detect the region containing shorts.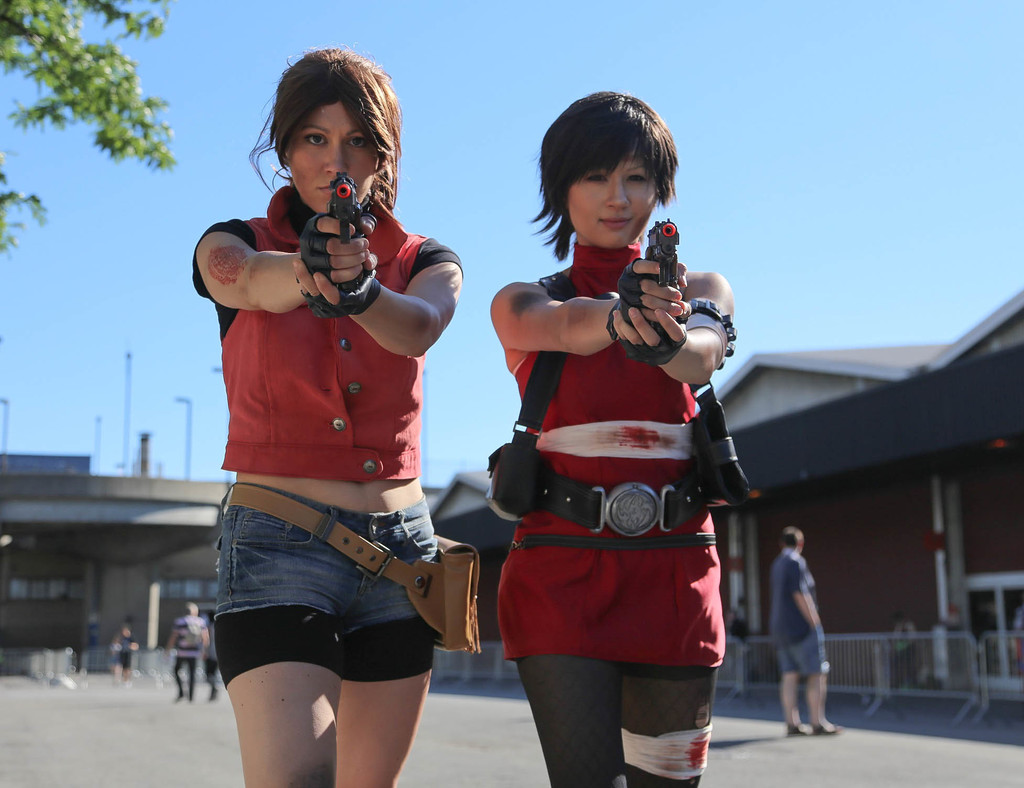
<bbox>497, 462, 726, 664</bbox>.
